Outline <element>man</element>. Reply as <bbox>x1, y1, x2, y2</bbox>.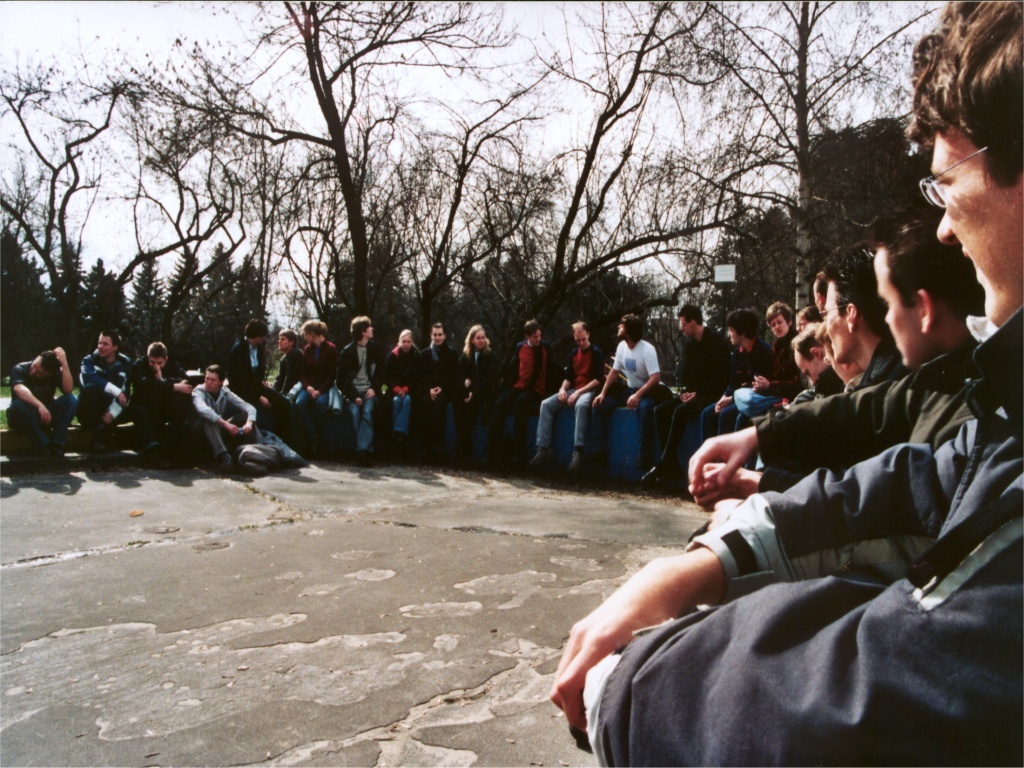
<bbox>270, 326, 301, 396</bbox>.
